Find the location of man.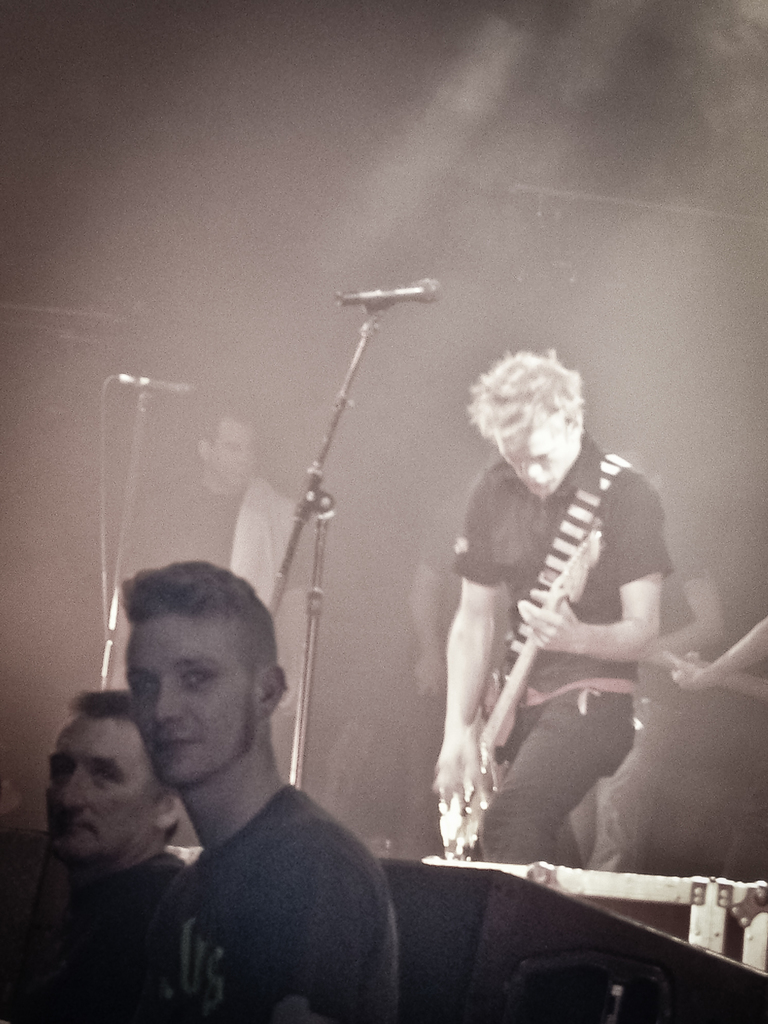
Location: x1=0, y1=691, x2=195, y2=1023.
